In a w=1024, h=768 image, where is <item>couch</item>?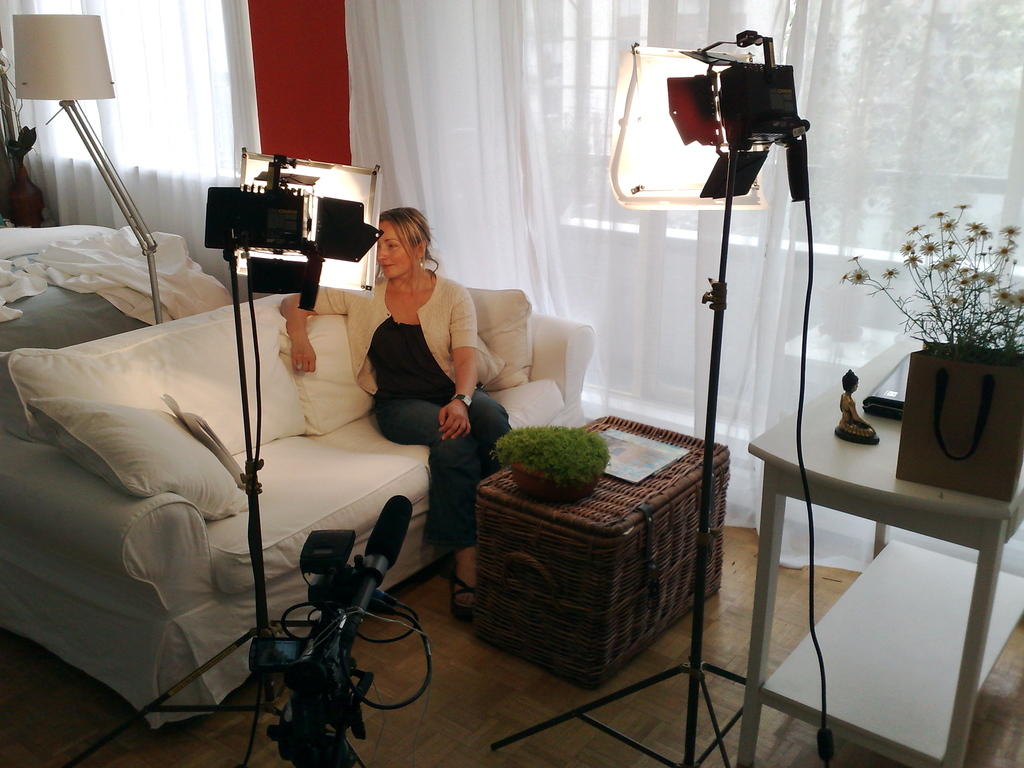
12,214,724,759.
